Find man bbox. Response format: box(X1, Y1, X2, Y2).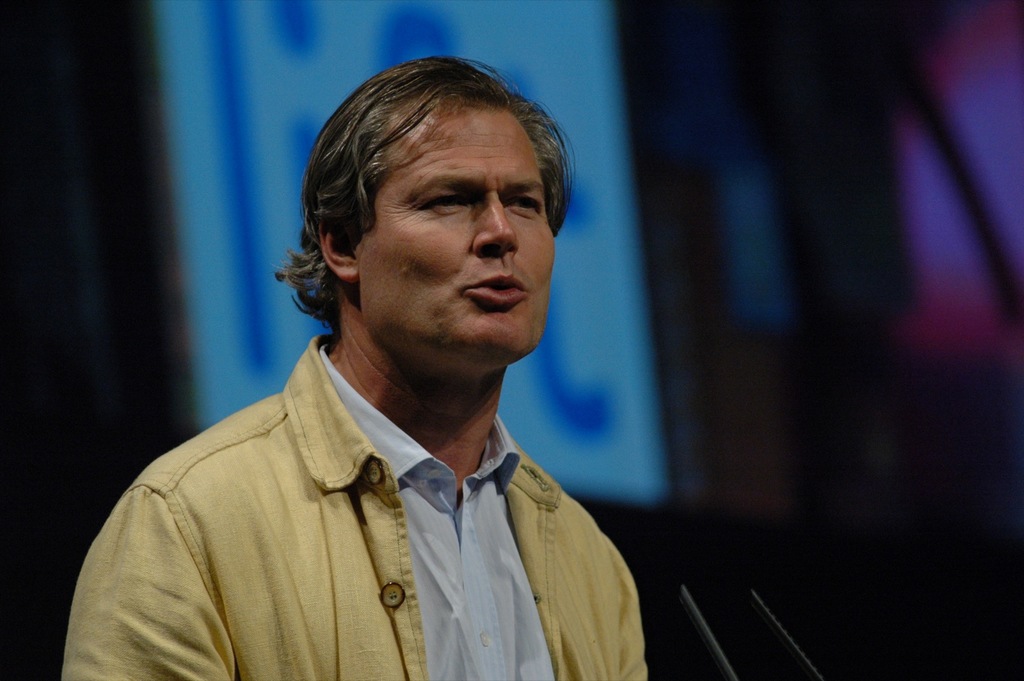
box(112, 26, 669, 680).
